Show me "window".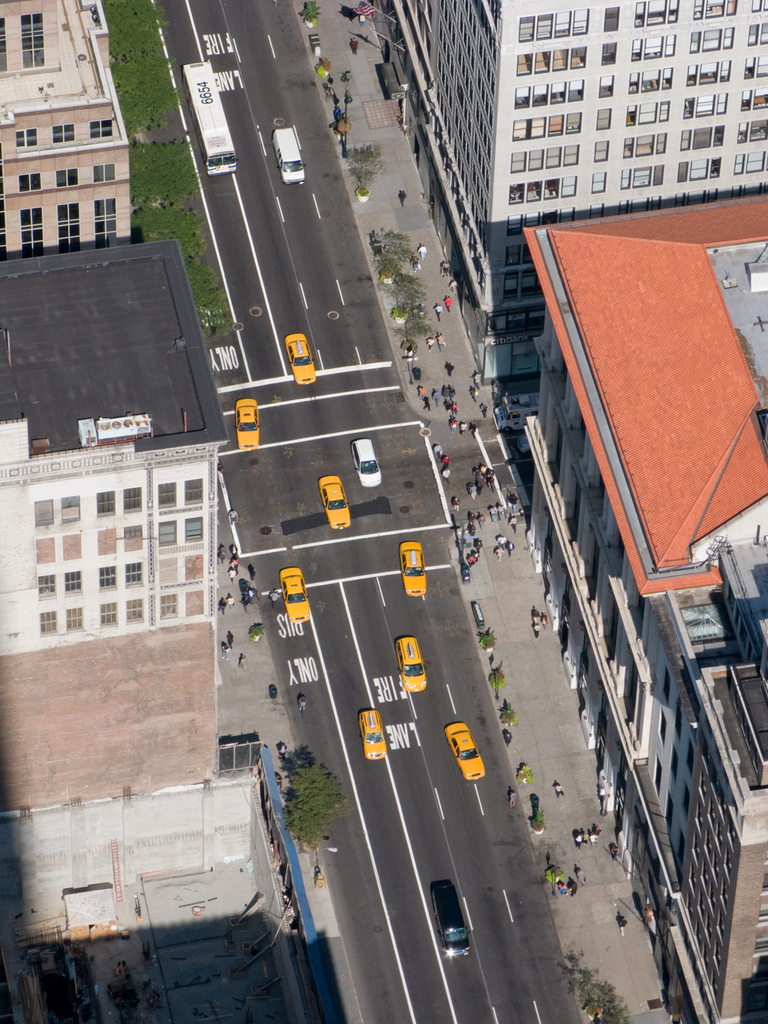
"window" is here: crop(125, 565, 143, 582).
